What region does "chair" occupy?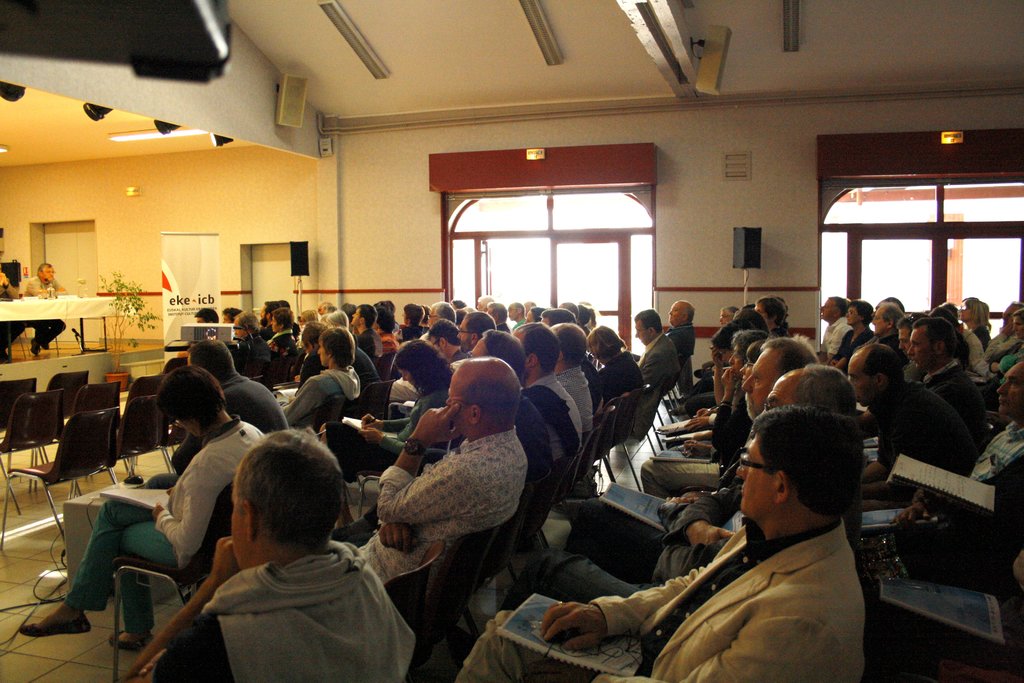
detection(0, 388, 68, 518).
